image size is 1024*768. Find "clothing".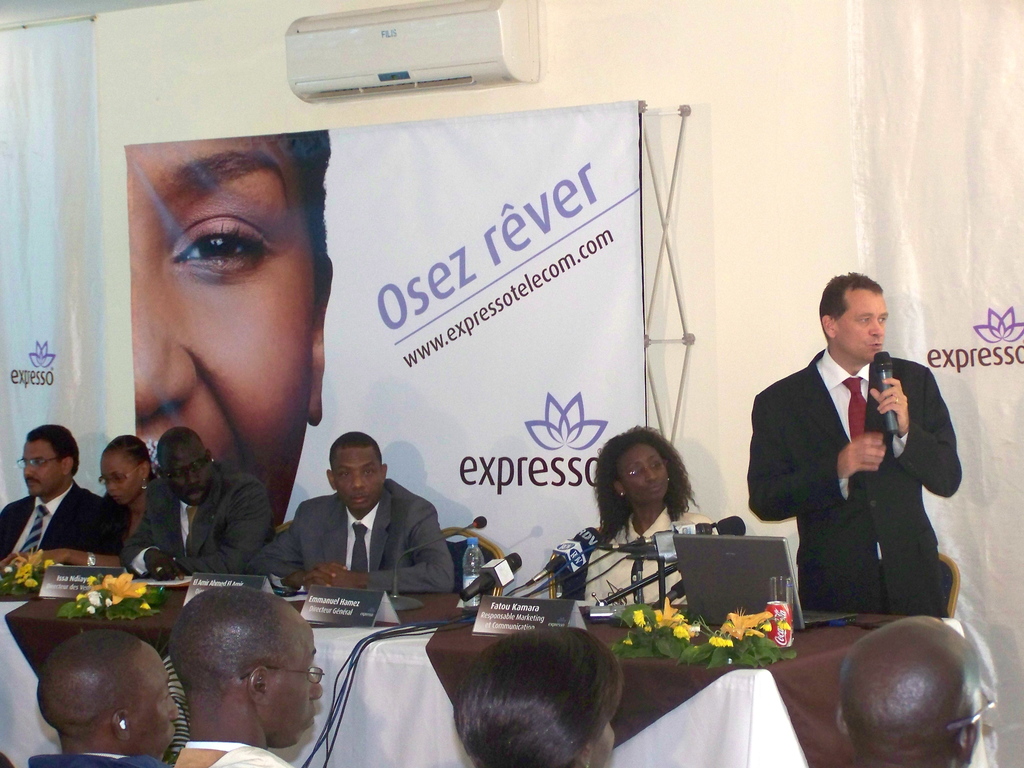
rect(562, 505, 724, 610).
